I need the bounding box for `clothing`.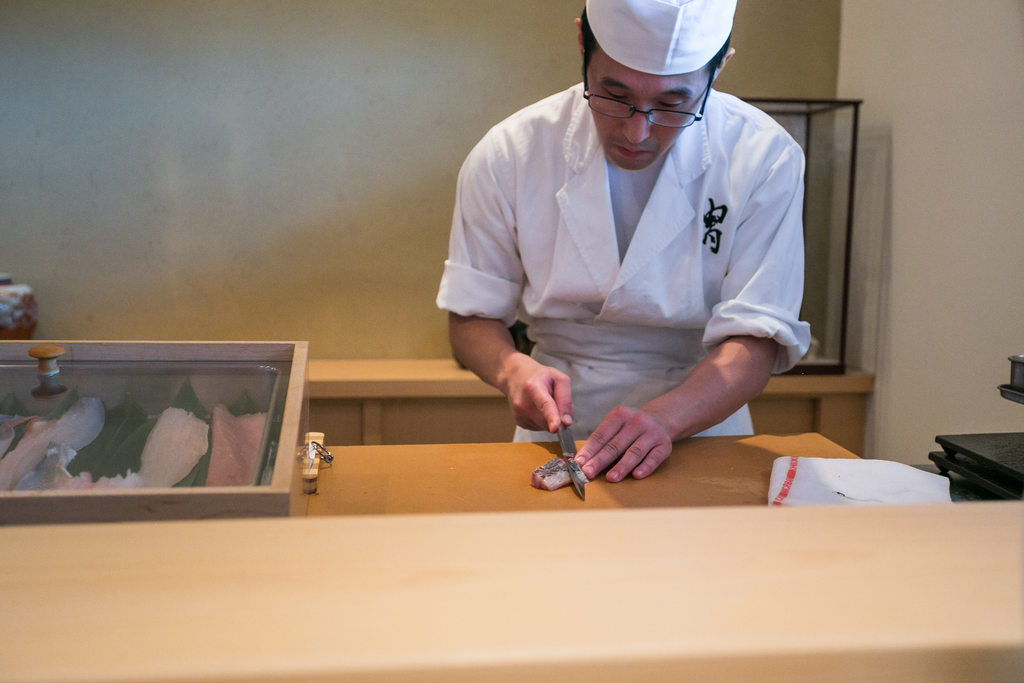
Here it is: <region>438, 80, 813, 443</region>.
